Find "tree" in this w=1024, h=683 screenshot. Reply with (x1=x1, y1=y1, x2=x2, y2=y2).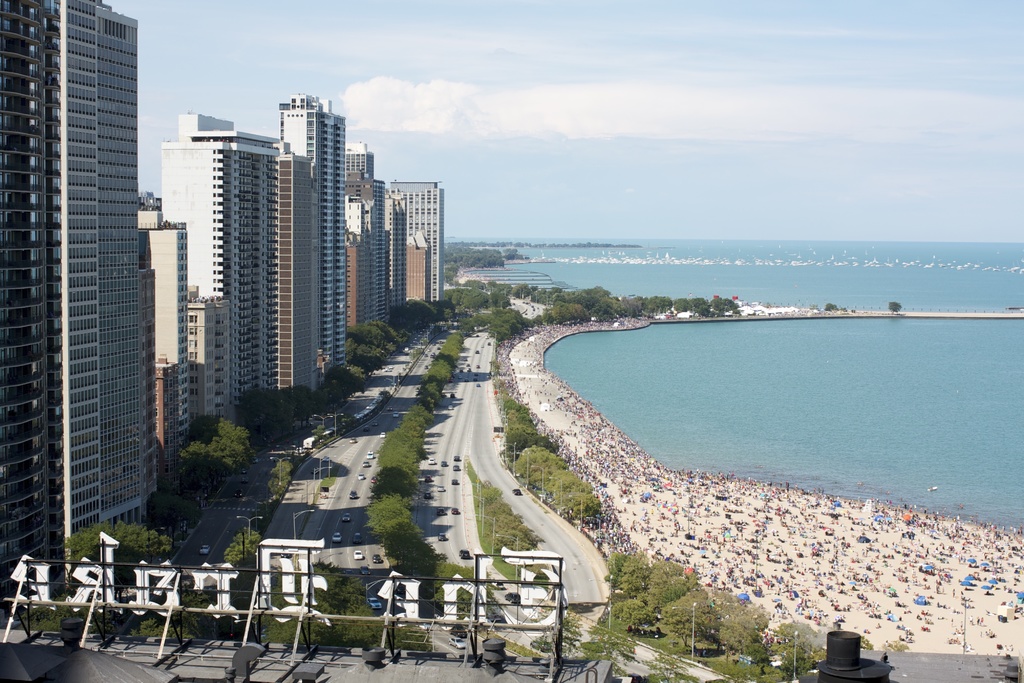
(x1=580, y1=613, x2=637, y2=679).
